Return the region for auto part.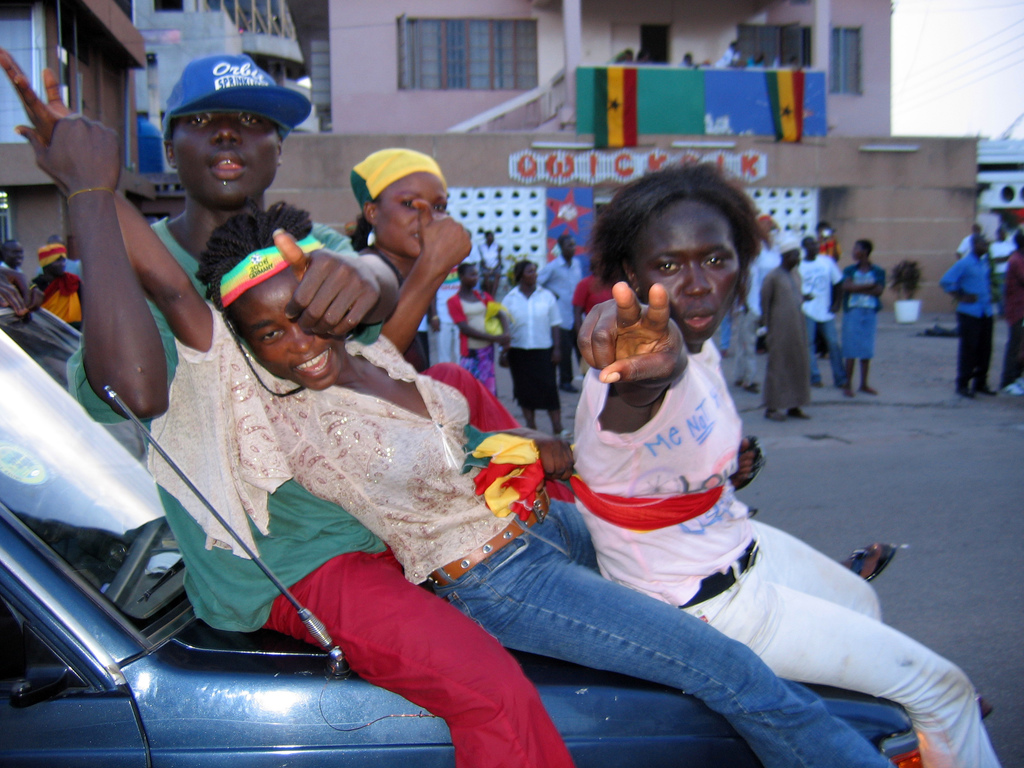
[113,509,163,597].
